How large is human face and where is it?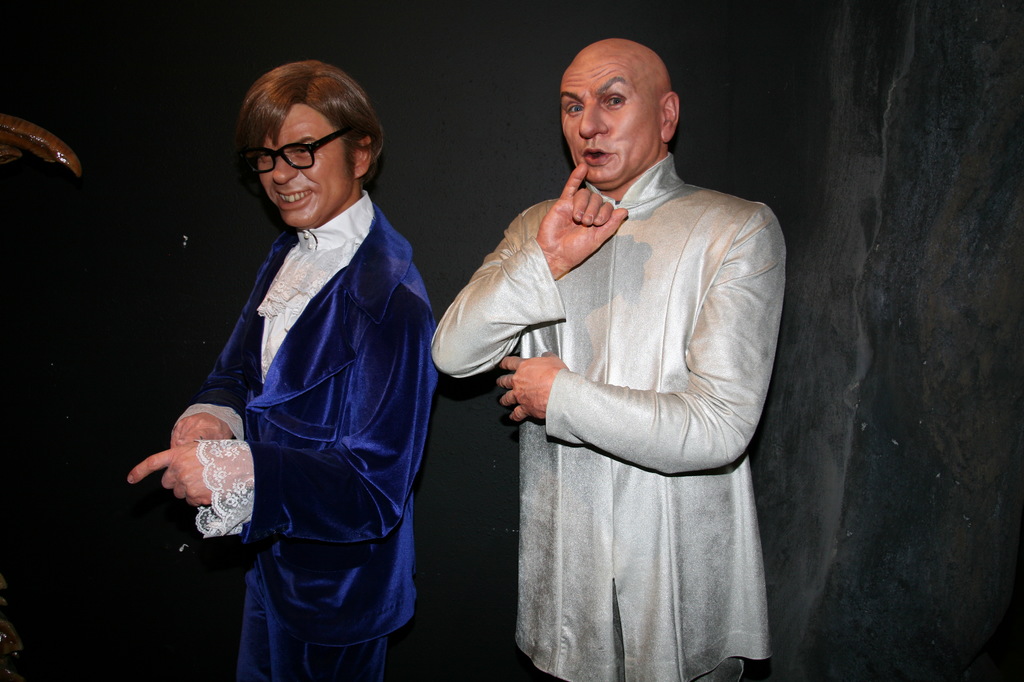
Bounding box: left=254, top=104, right=354, bottom=225.
